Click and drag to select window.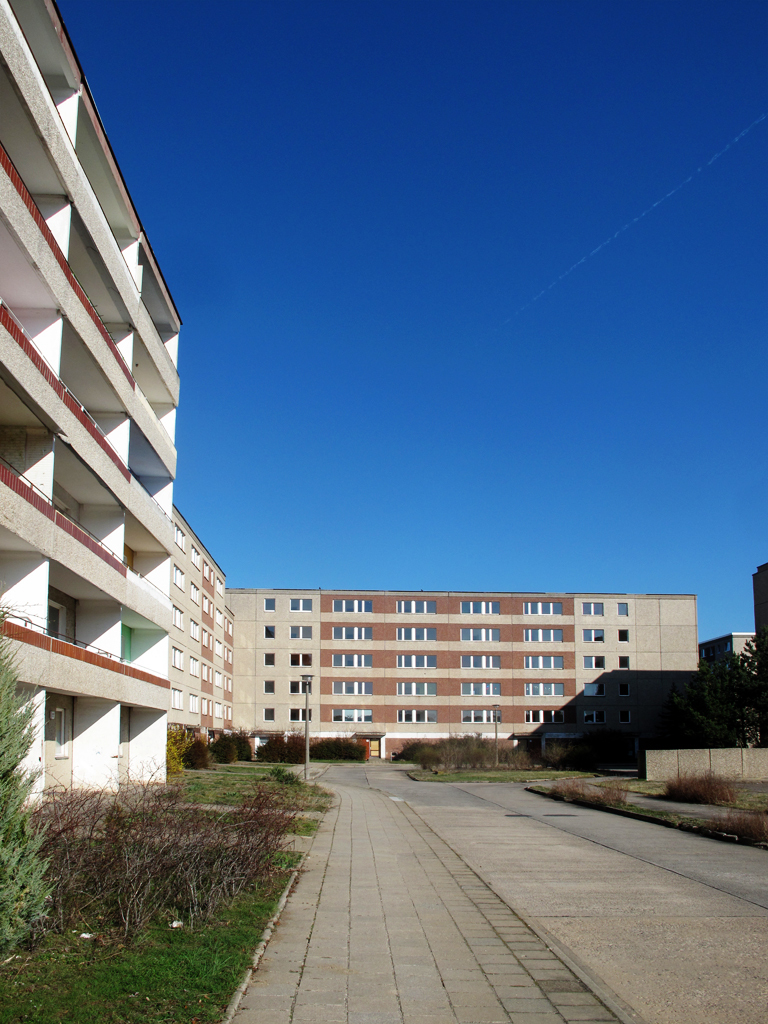
Selection: (x1=582, y1=682, x2=603, y2=695).
